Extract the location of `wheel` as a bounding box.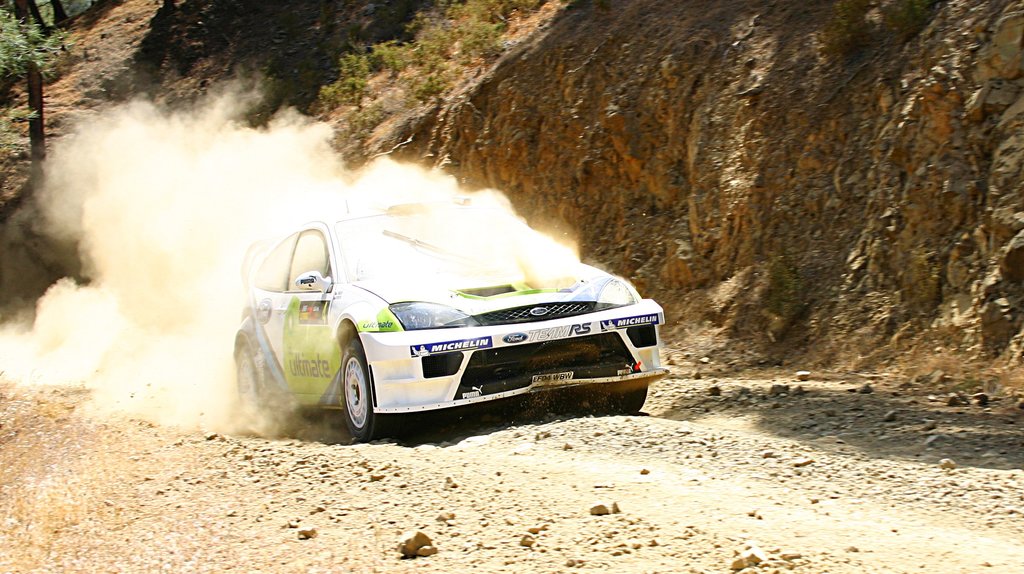
rect(342, 351, 378, 446).
